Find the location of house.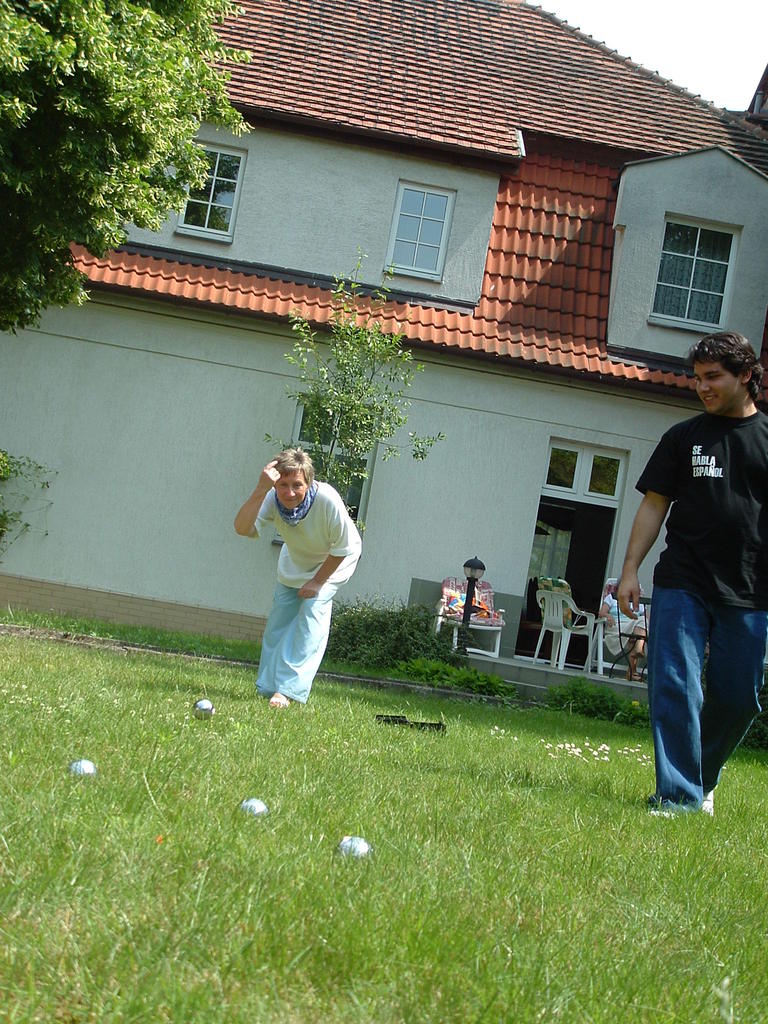
Location: bbox=[0, 0, 767, 694].
